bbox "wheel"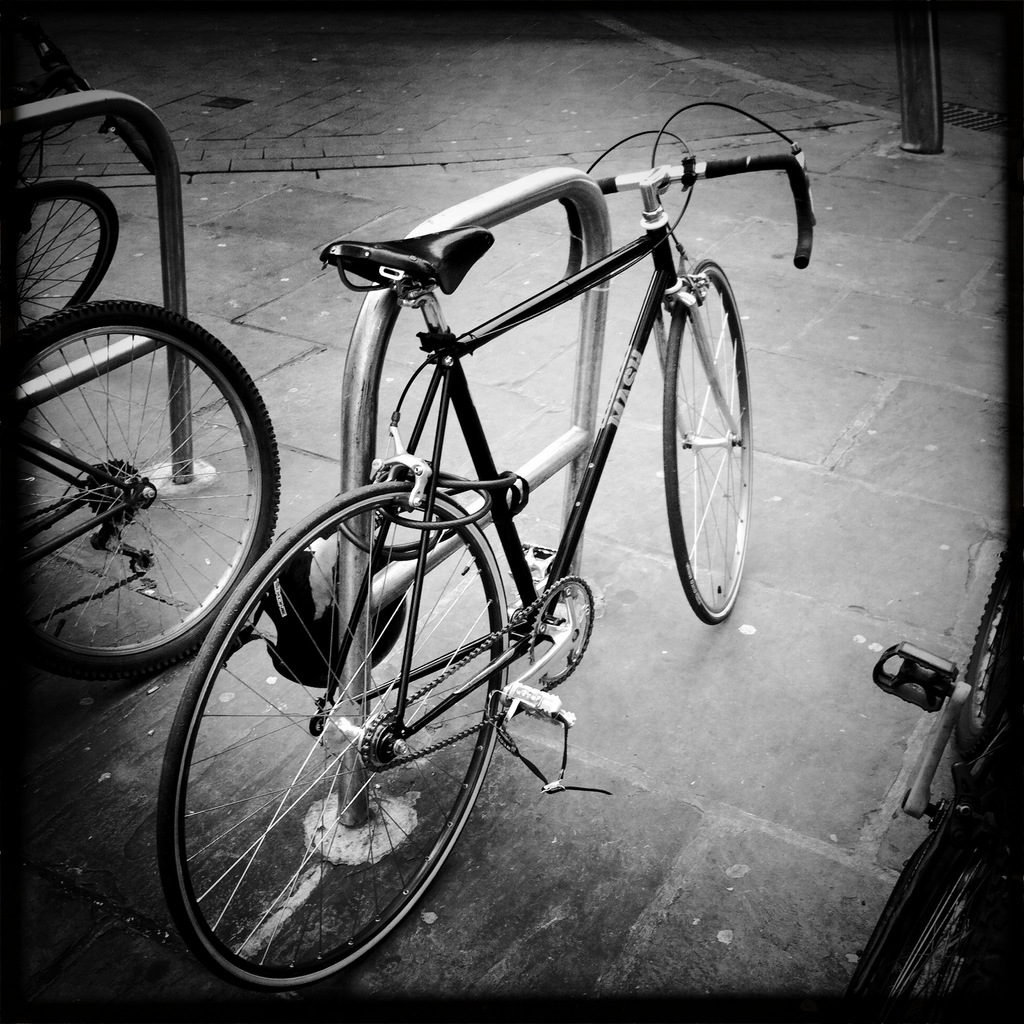
[x1=0, y1=300, x2=274, y2=680]
